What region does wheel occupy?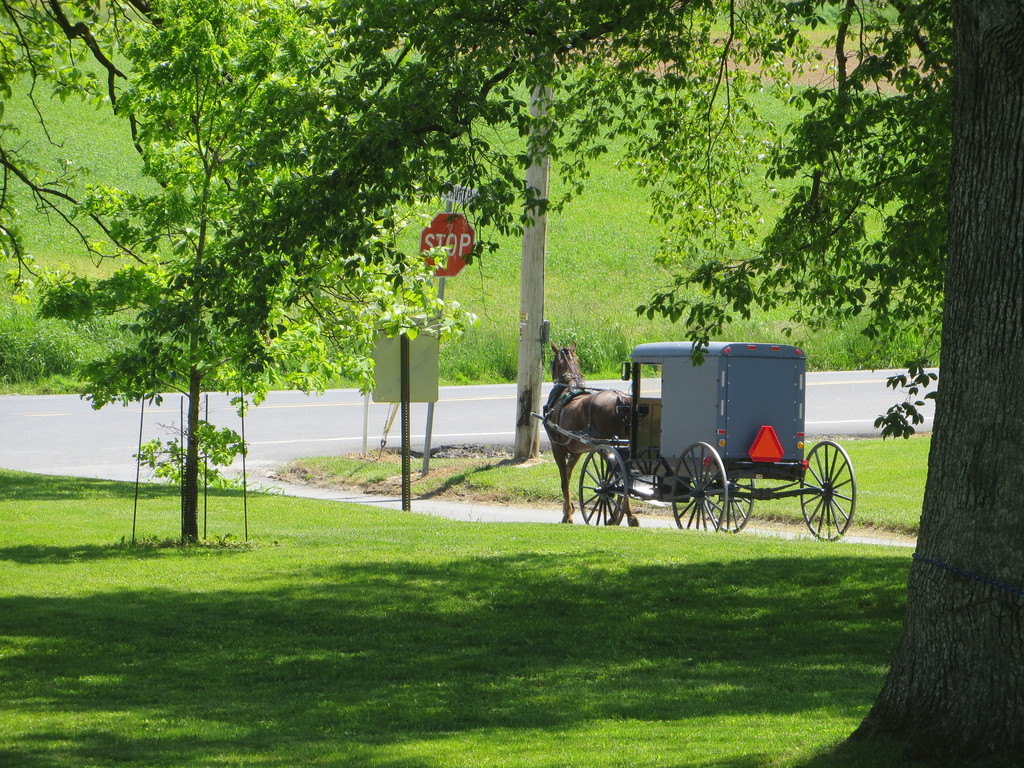
[705, 476, 754, 534].
